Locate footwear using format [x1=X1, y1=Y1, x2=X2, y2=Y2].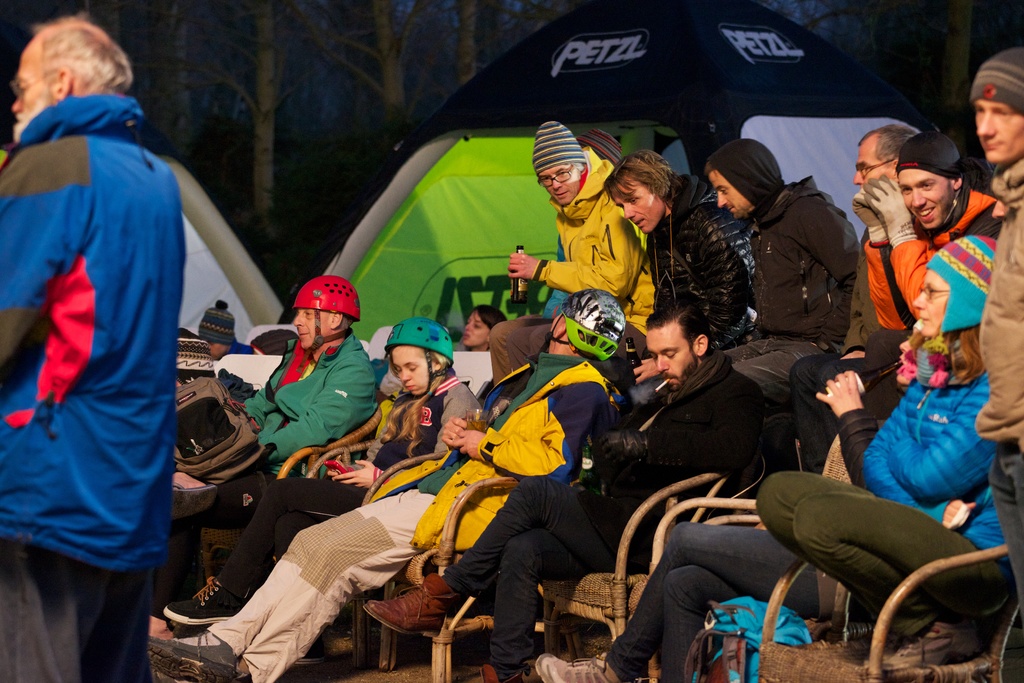
[x1=136, y1=630, x2=230, y2=682].
